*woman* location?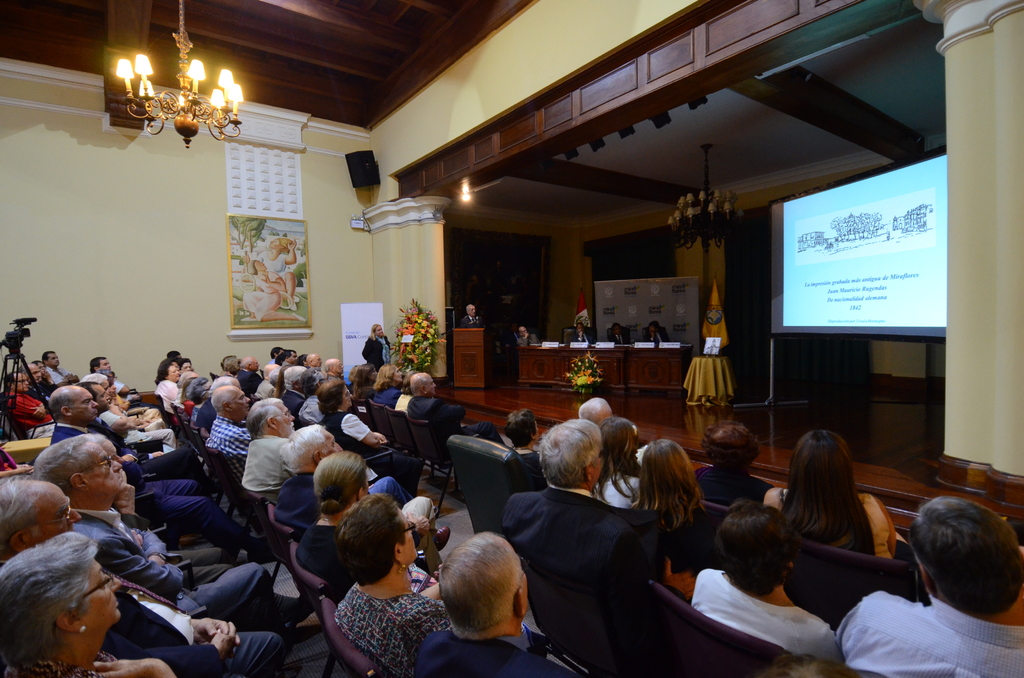
rect(394, 371, 413, 414)
